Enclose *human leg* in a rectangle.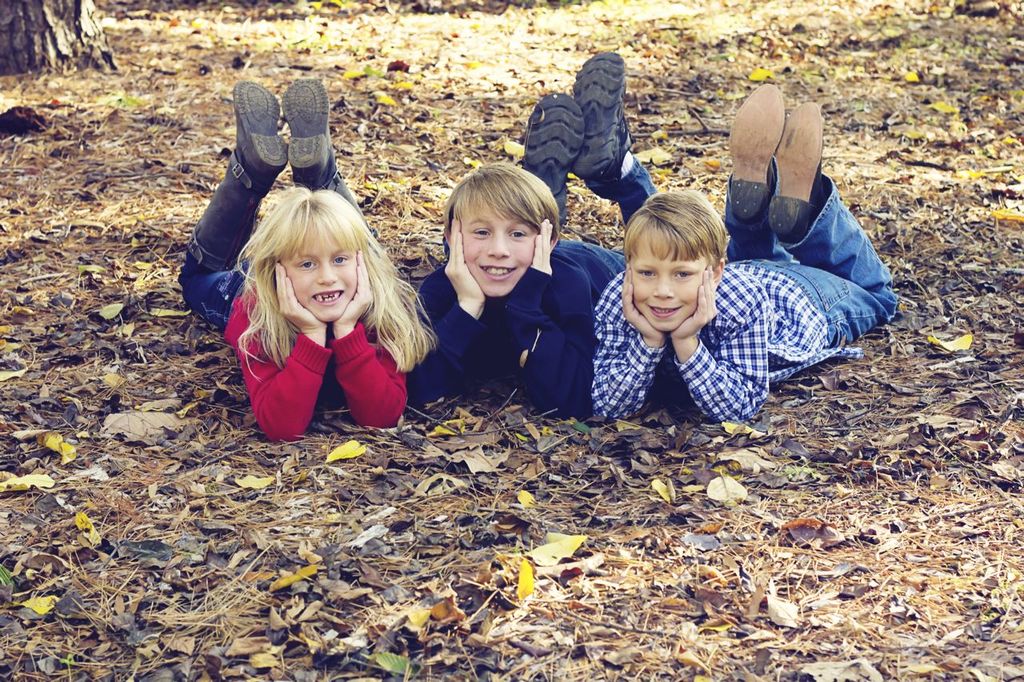
x1=560, y1=44, x2=658, y2=297.
